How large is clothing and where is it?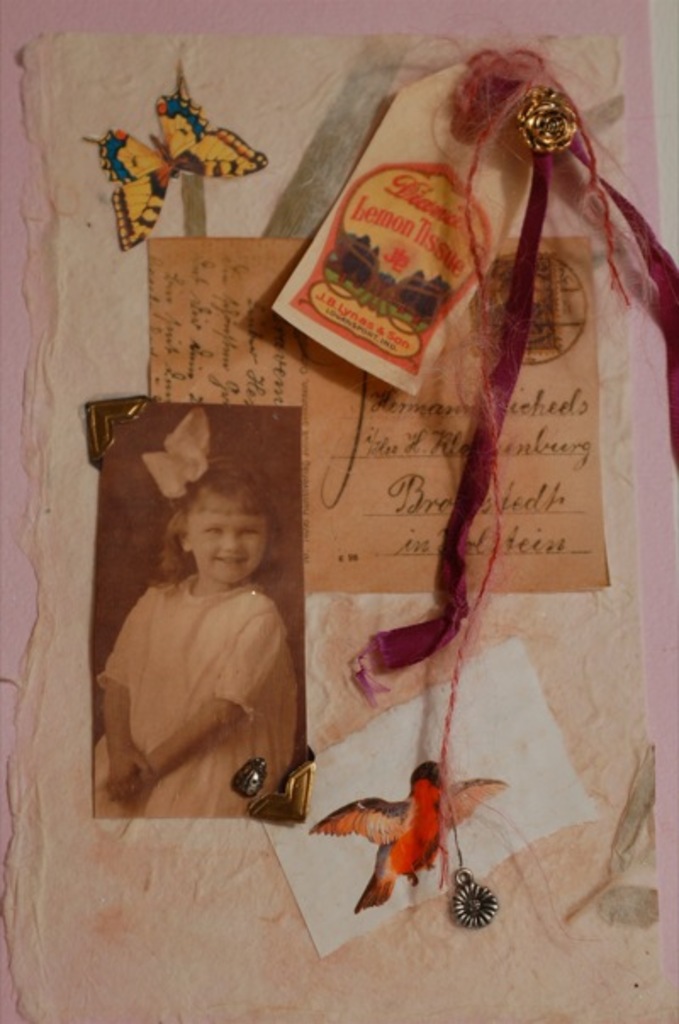
Bounding box: left=102, top=549, right=312, bottom=832.
